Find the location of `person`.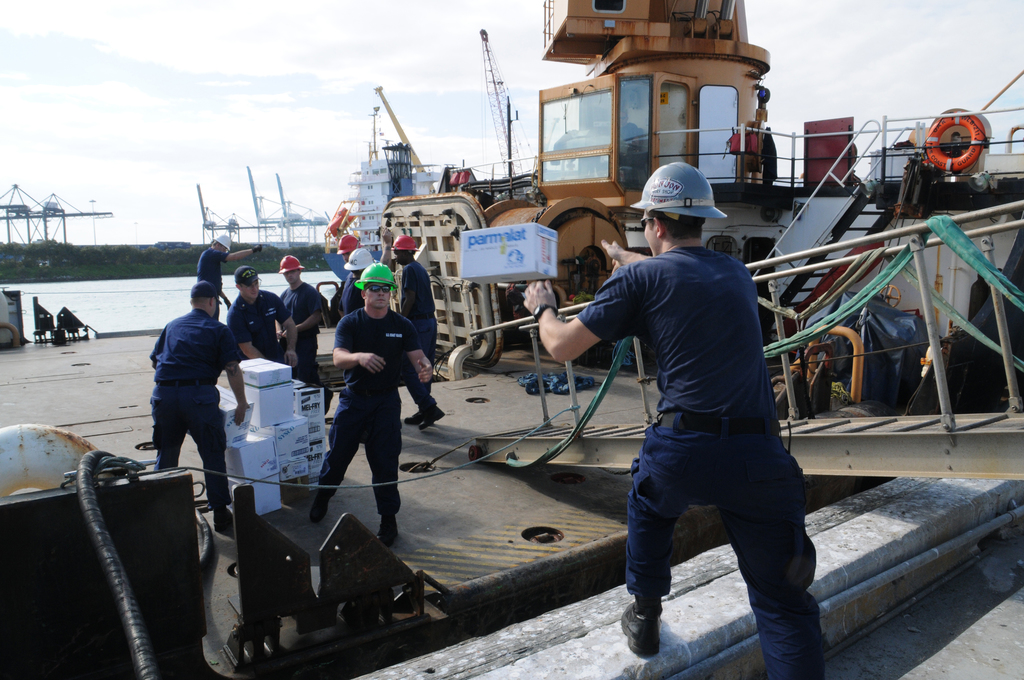
Location: (left=224, top=266, right=308, bottom=386).
